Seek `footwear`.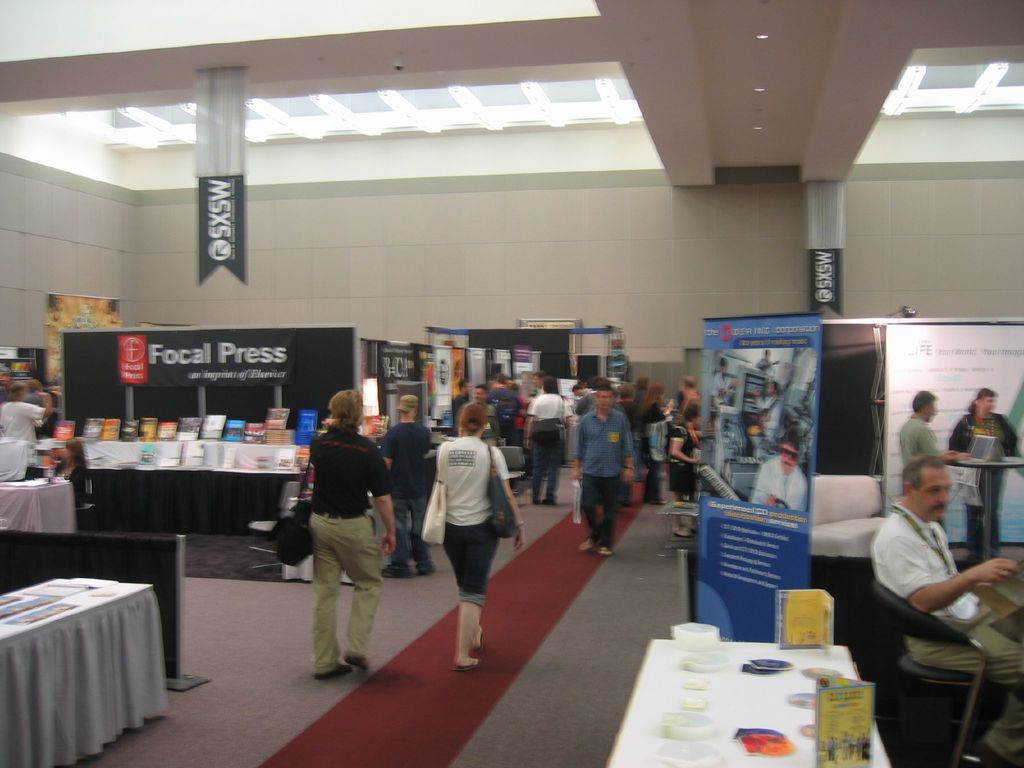
BBox(968, 734, 1021, 767).
